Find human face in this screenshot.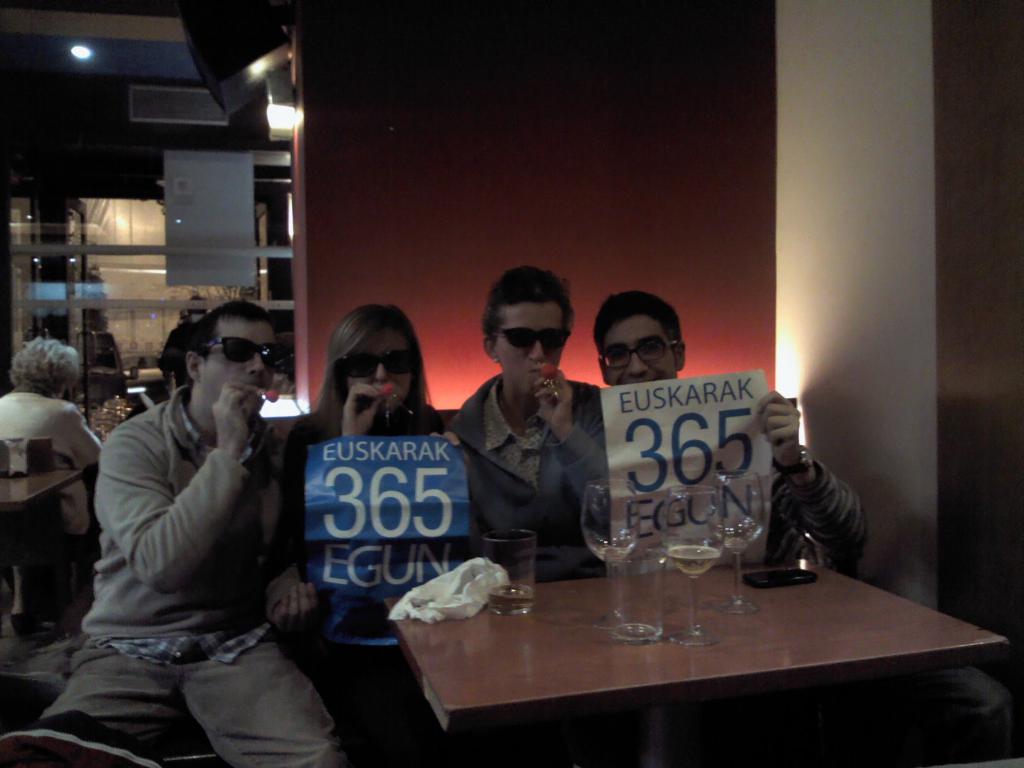
The bounding box for human face is 337/327/412/397.
